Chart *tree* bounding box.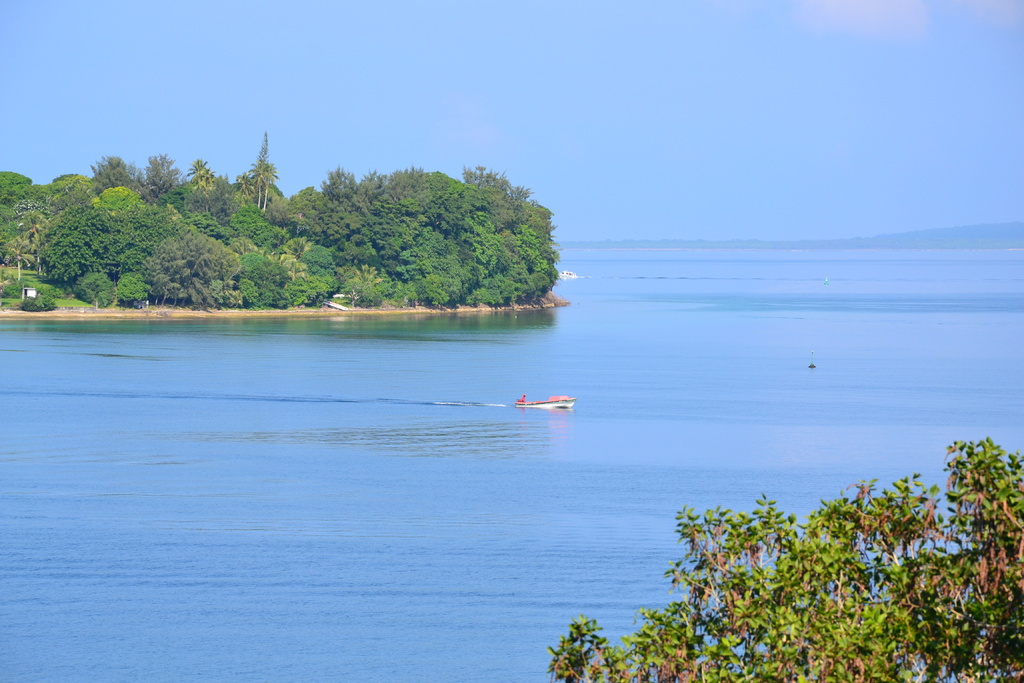
Charted: crop(552, 429, 1023, 682).
